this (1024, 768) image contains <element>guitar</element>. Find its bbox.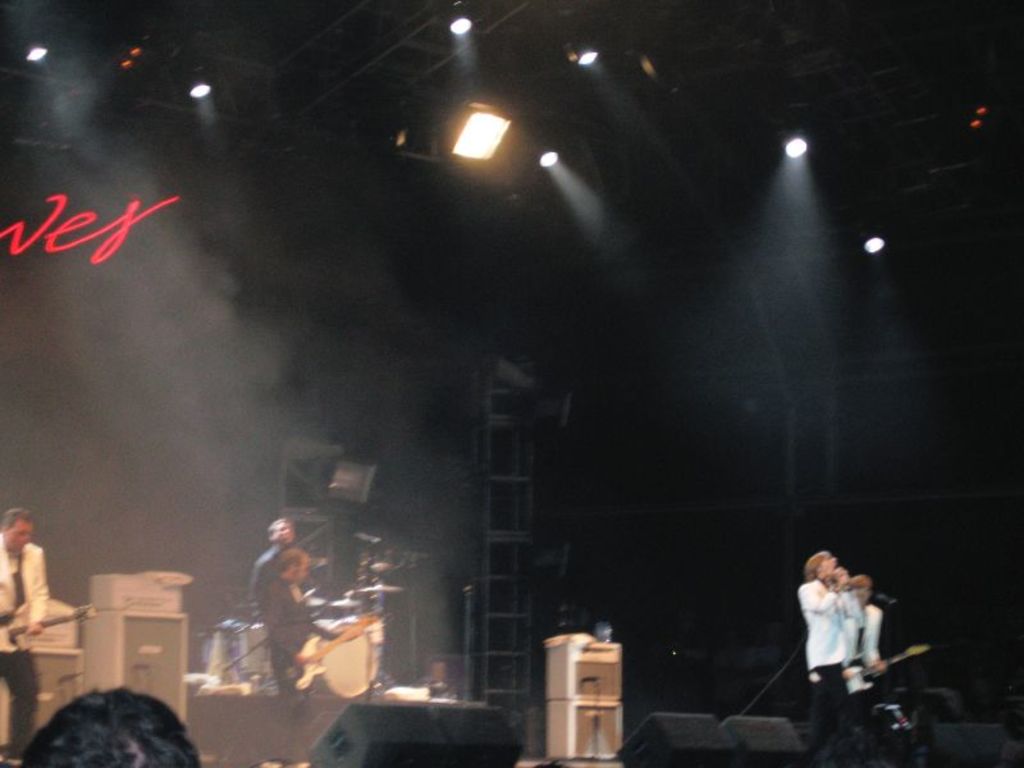
(0, 594, 111, 659).
